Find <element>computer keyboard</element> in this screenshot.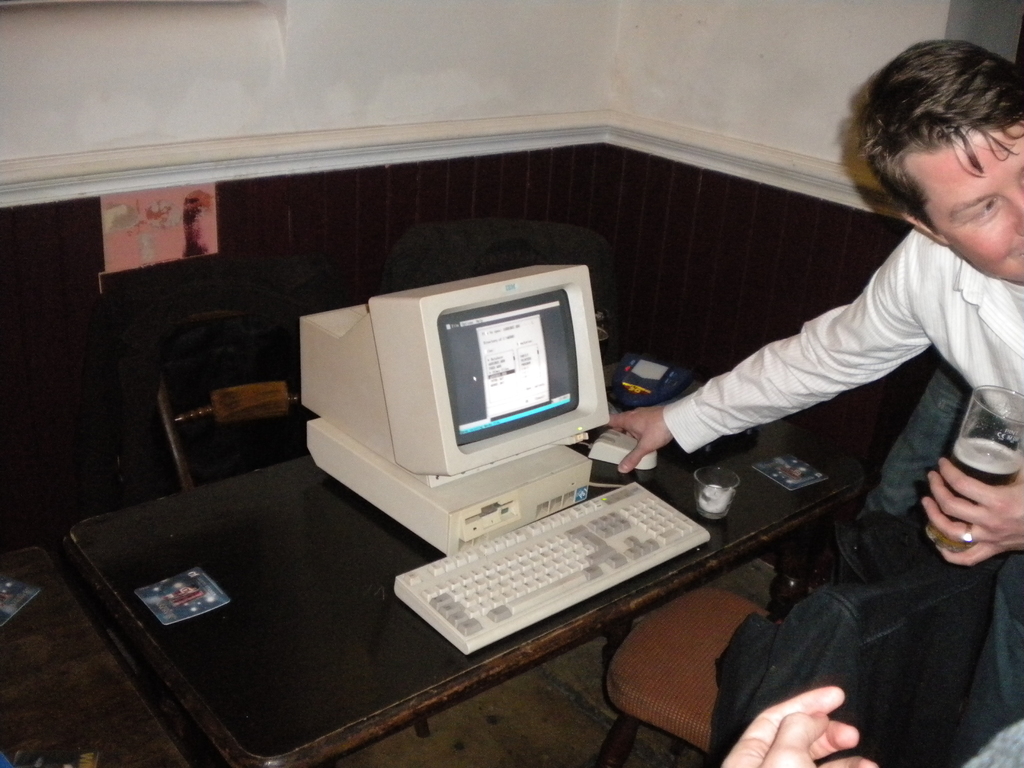
The bounding box for <element>computer keyboard</element> is region(389, 481, 711, 656).
